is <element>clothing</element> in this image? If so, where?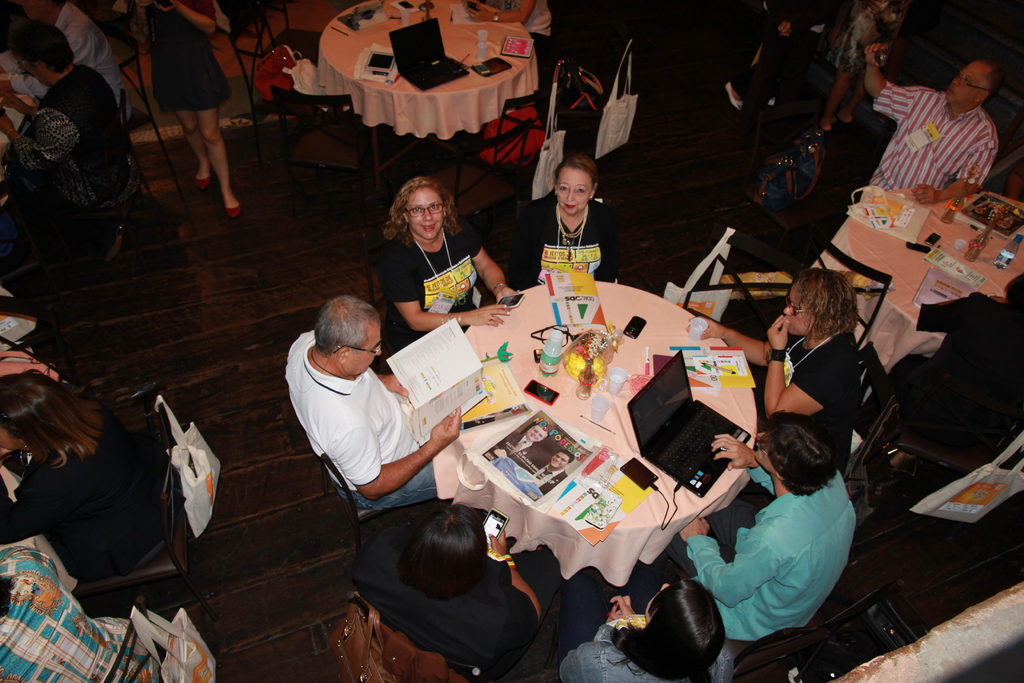
Yes, at [785,331,866,471].
